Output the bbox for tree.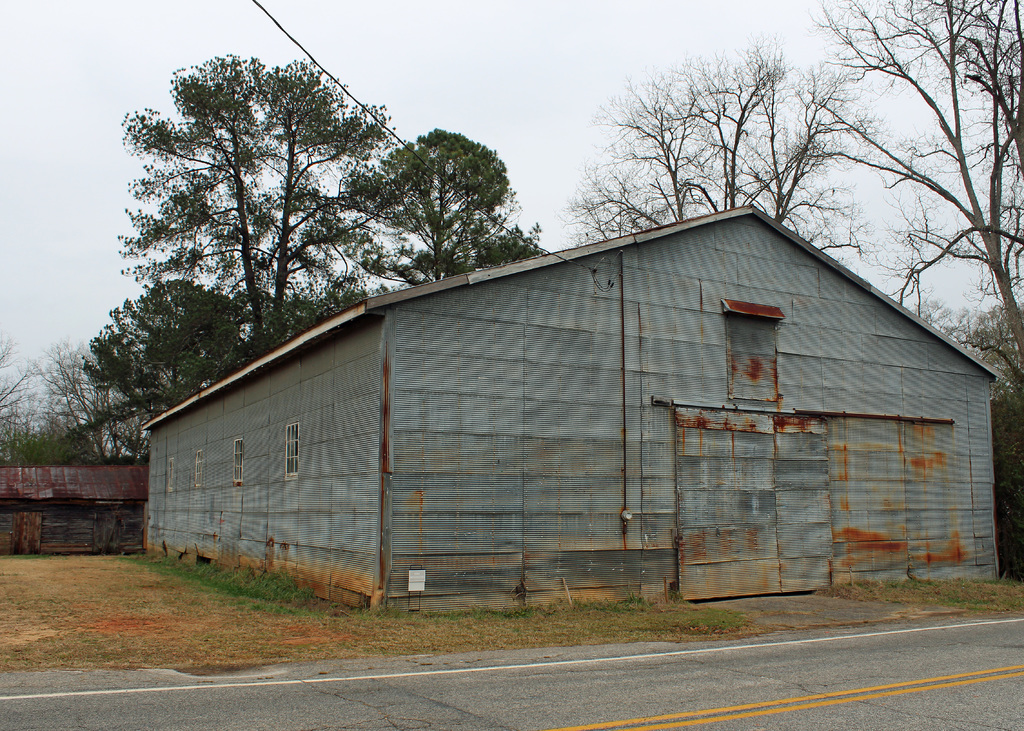
(0, 332, 63, 469).
